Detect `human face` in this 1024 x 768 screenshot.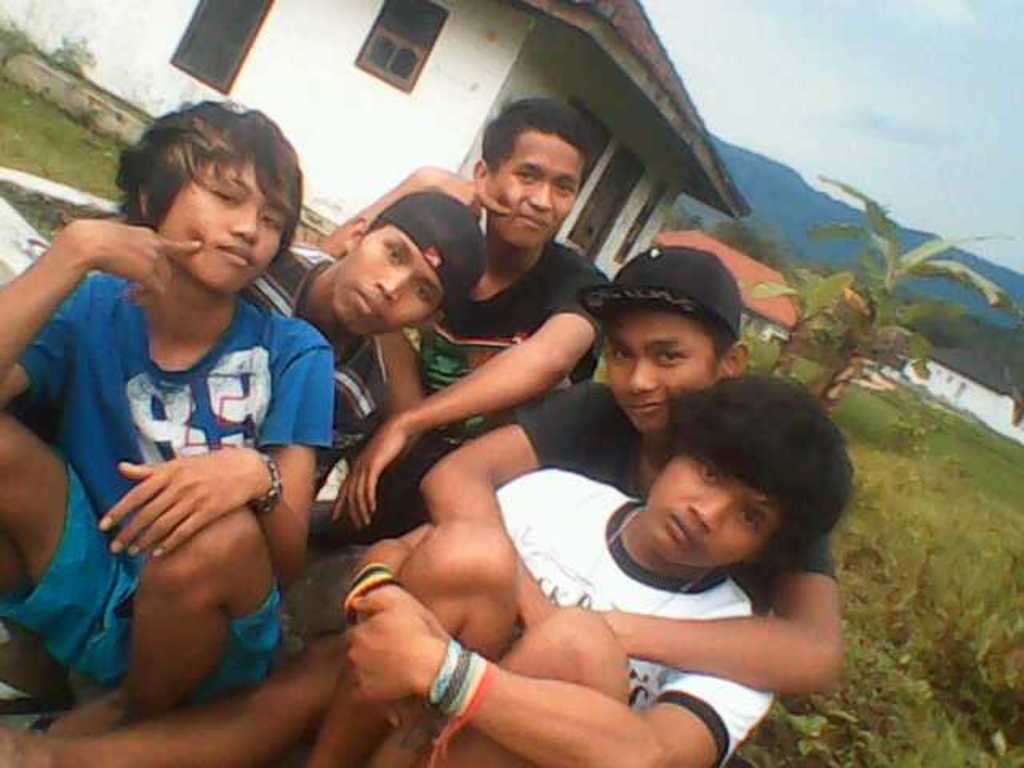
Detection: x1=490 y1=130 x2=574 y2=250.
